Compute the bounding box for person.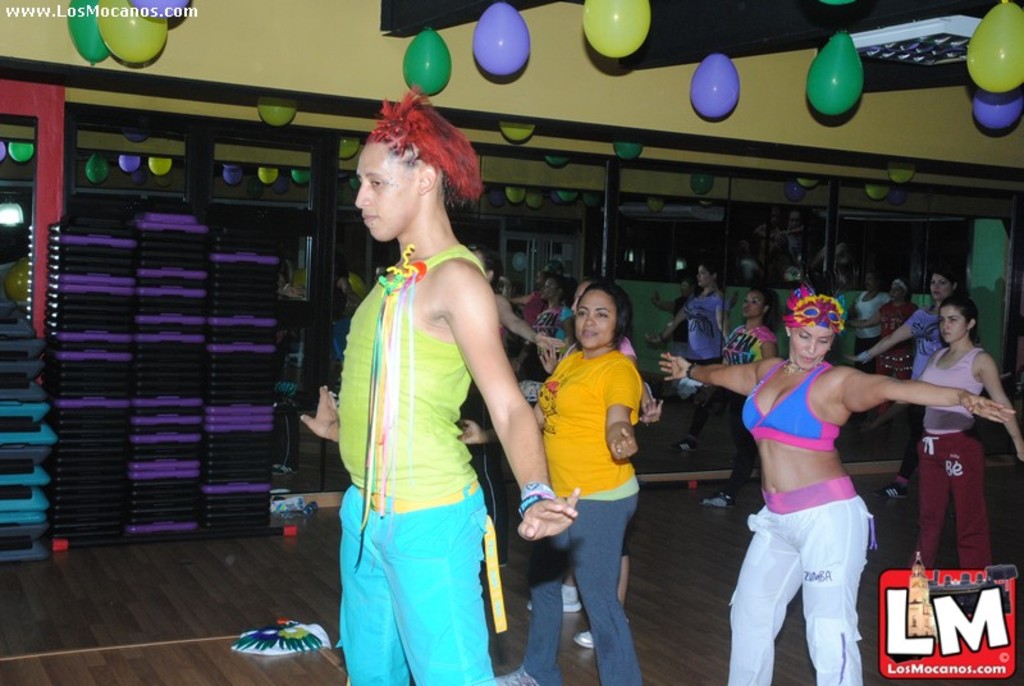
crop(847, 262, 972, 504).
